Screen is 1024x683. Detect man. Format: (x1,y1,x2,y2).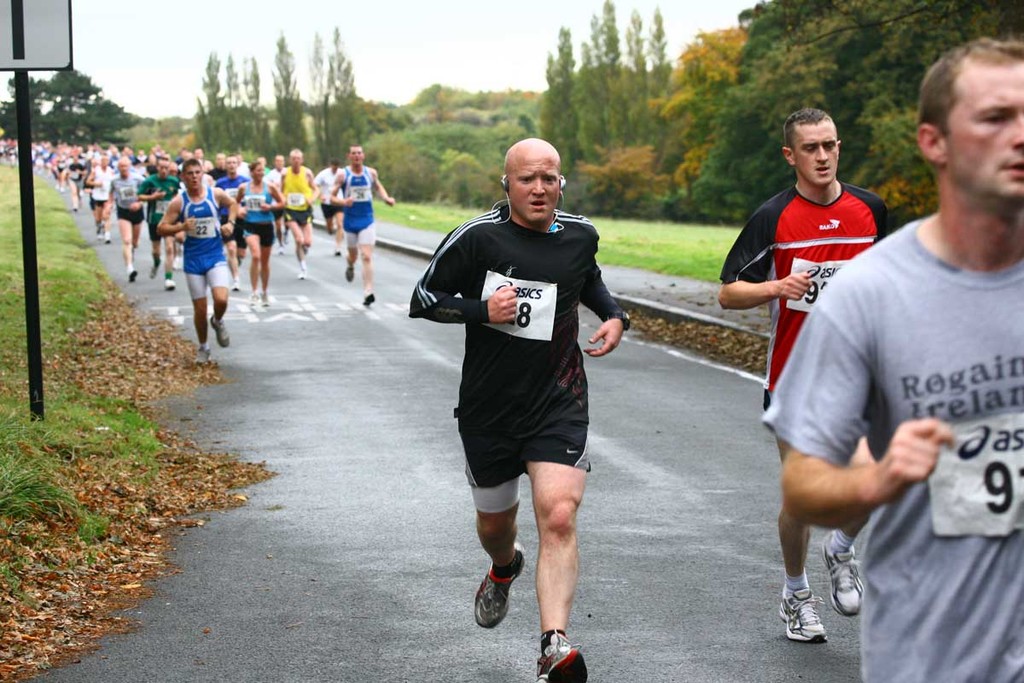
(260,150,292,264).
